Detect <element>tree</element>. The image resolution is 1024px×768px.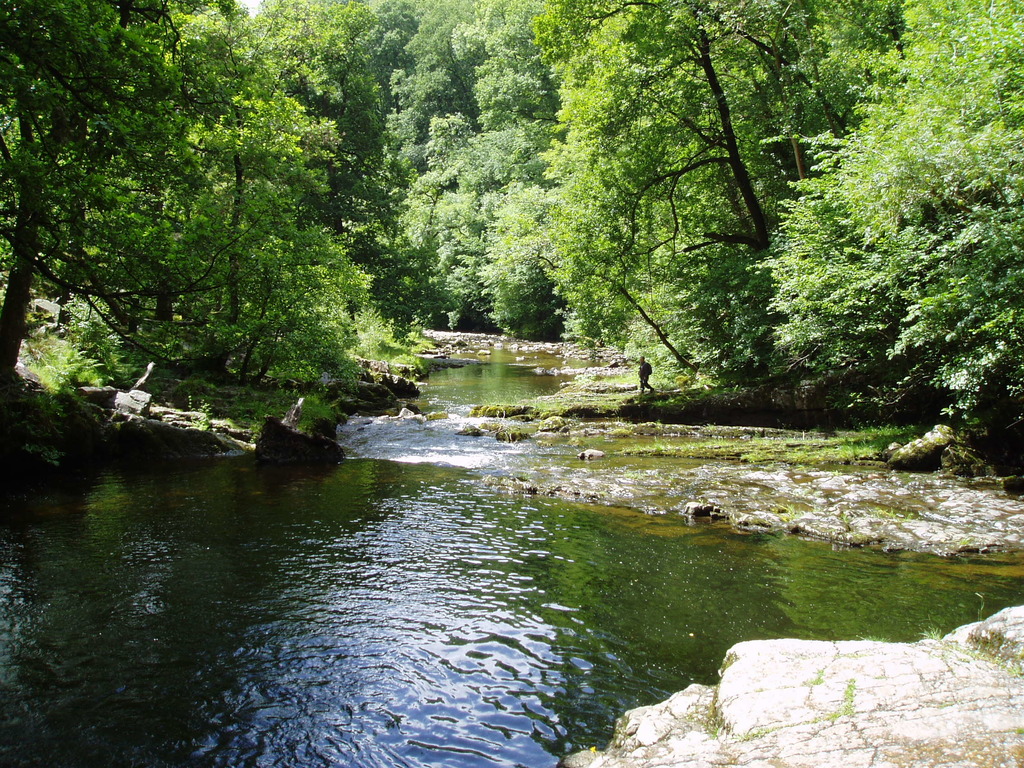
[354, 0, 593, 353].
